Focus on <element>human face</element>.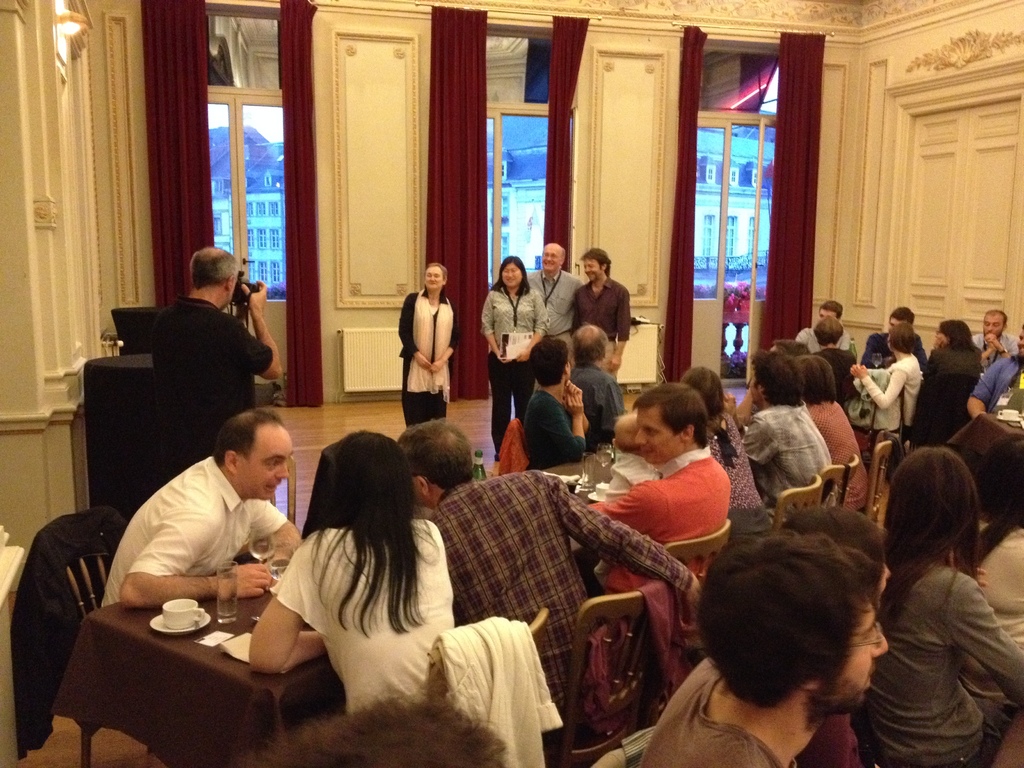
Focused at 542:249:564:269.
